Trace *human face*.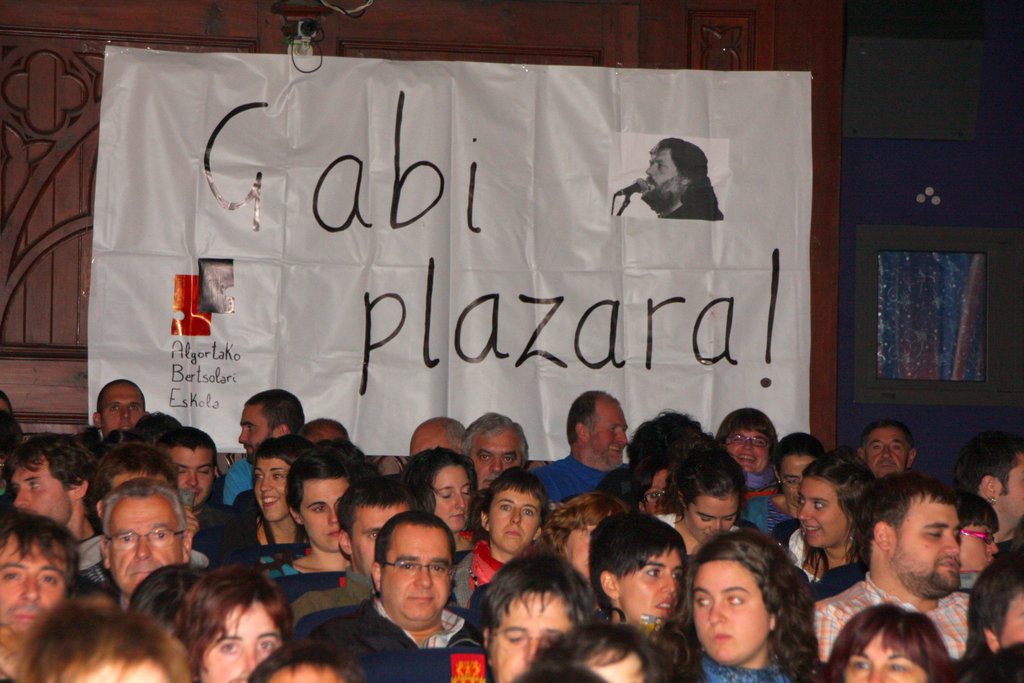
Traced to {"x1": 591, "y1": 400, "x2": 632, "y2": 465}.
